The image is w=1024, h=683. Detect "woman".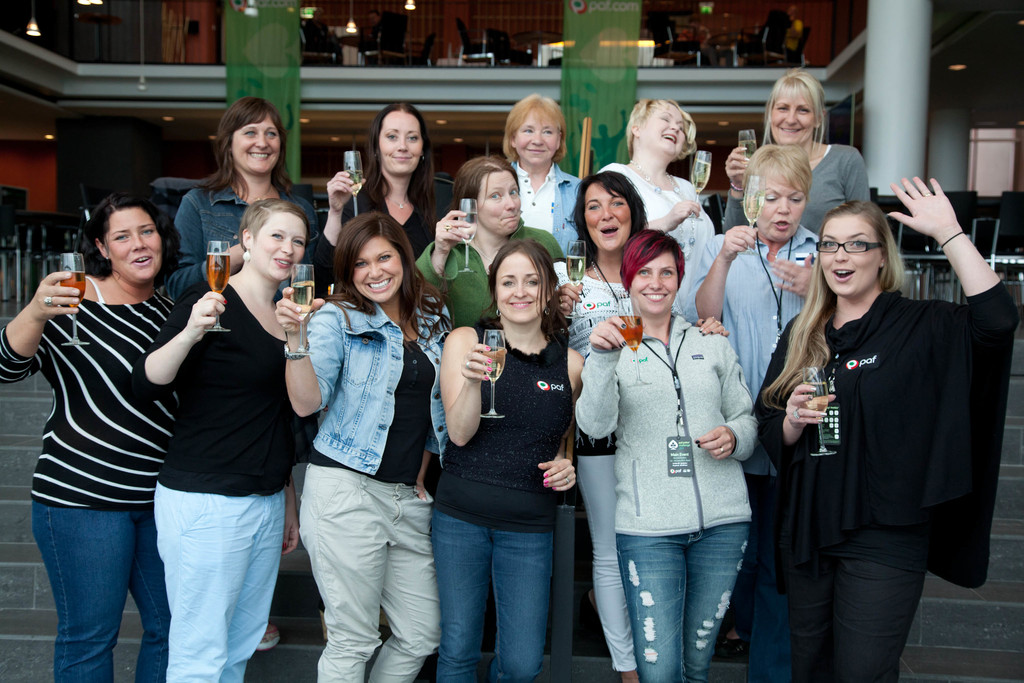
Detection: bbox(273, 208, 462, 682).
